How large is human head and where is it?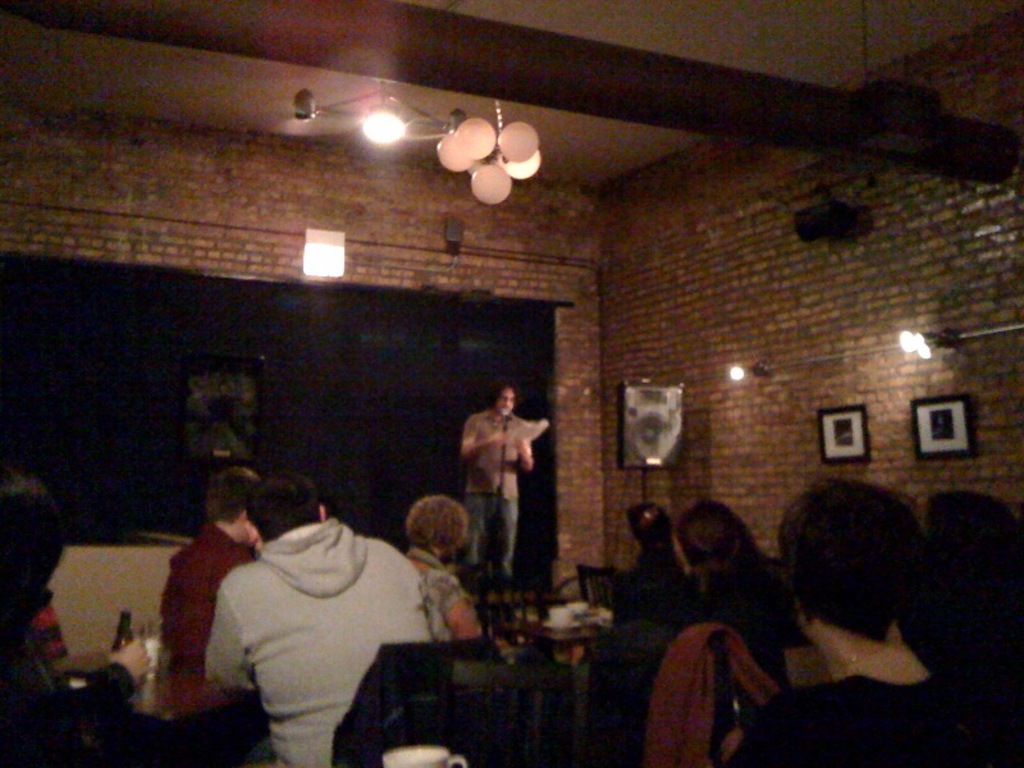
Bounding box: {"x1": 403, "y1": 495, "x2": 471, "y2": 545}.
